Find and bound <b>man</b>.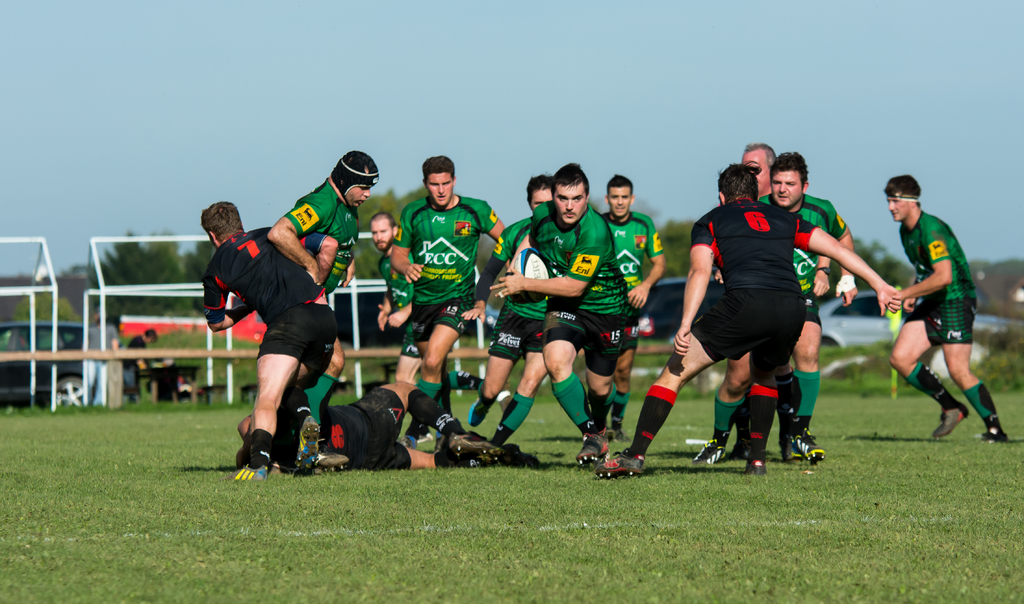
Bound: bbox=[596, 167, 661, 459].
